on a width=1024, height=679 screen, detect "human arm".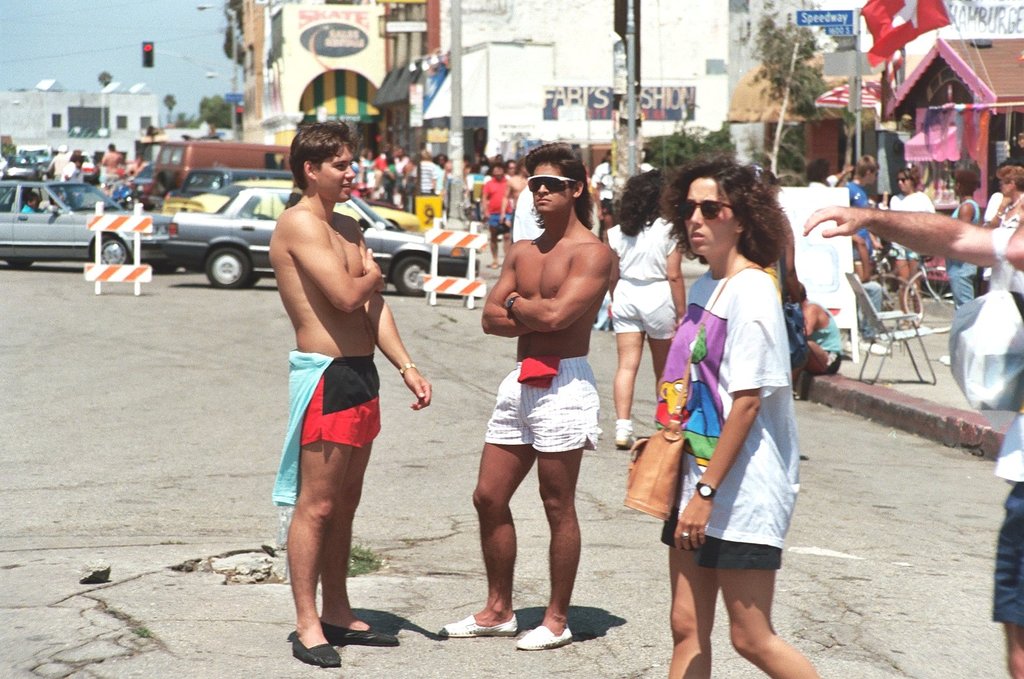
[663,234,692,317].
